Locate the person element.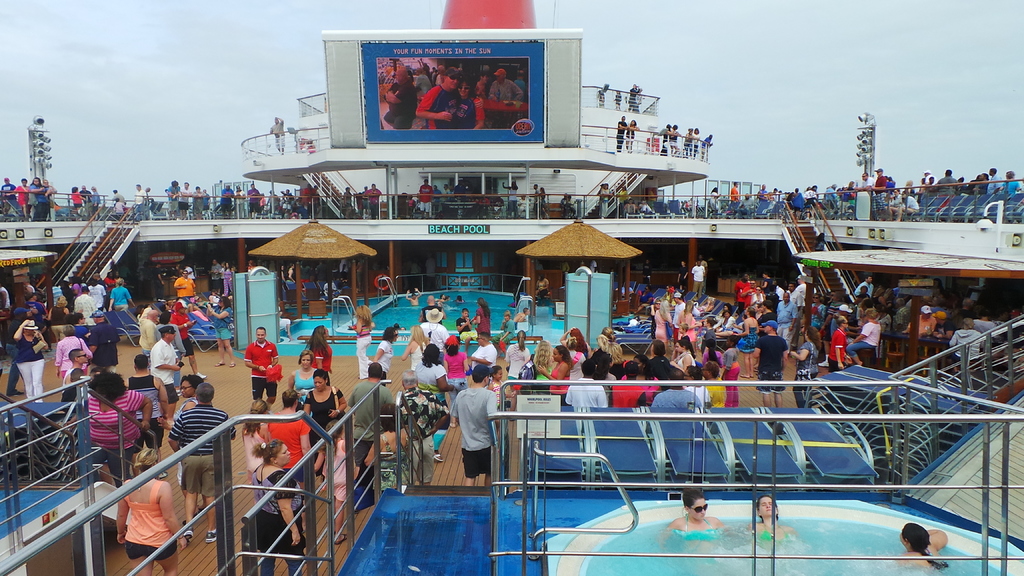
Element bbox: (147,328,181,432).
